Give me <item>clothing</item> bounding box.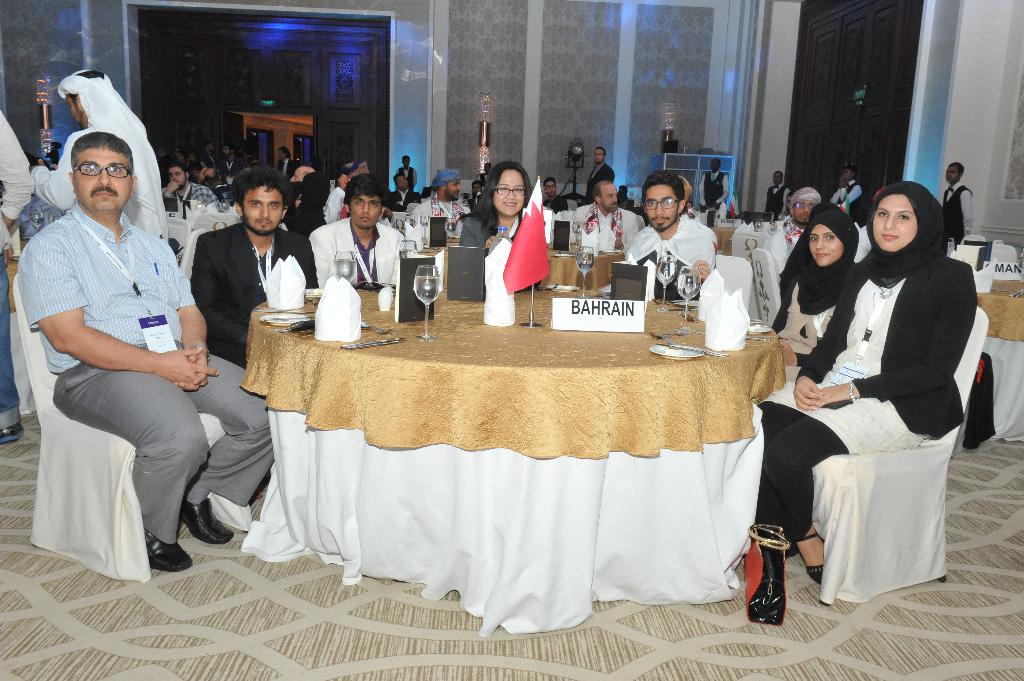
[477,170,490,189].
